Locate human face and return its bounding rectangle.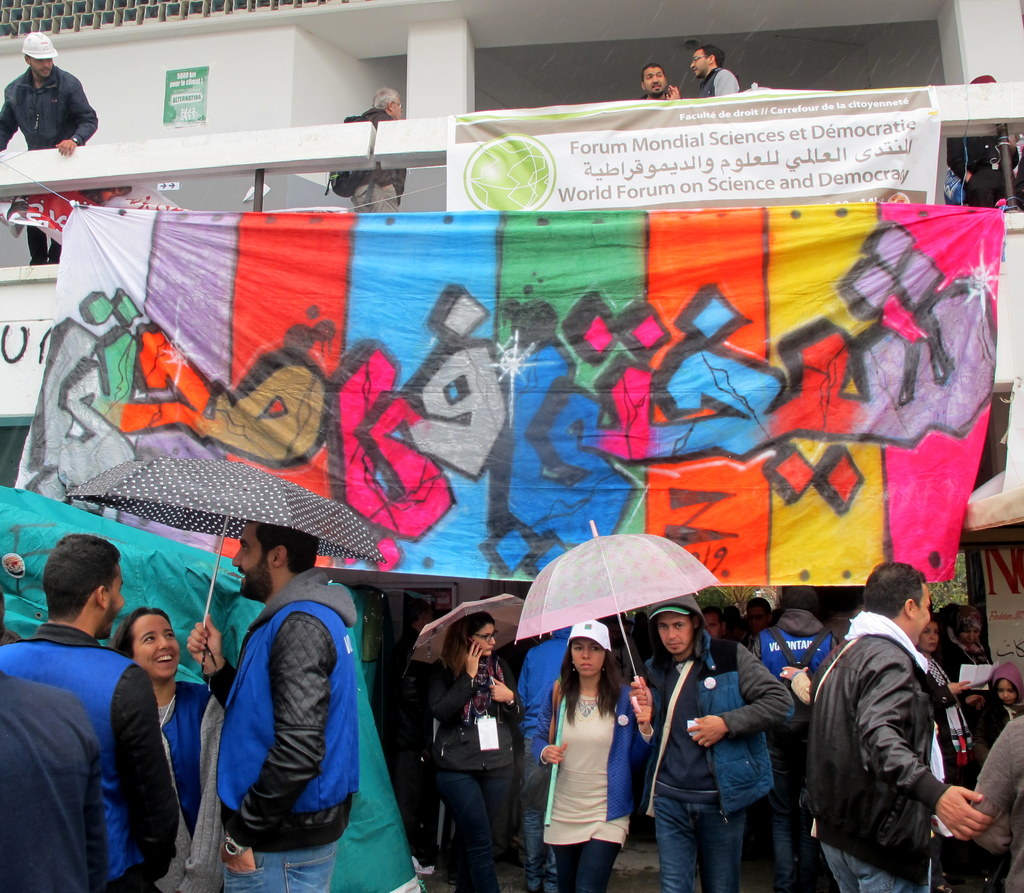
BBox(31, 58, 53, 78).
